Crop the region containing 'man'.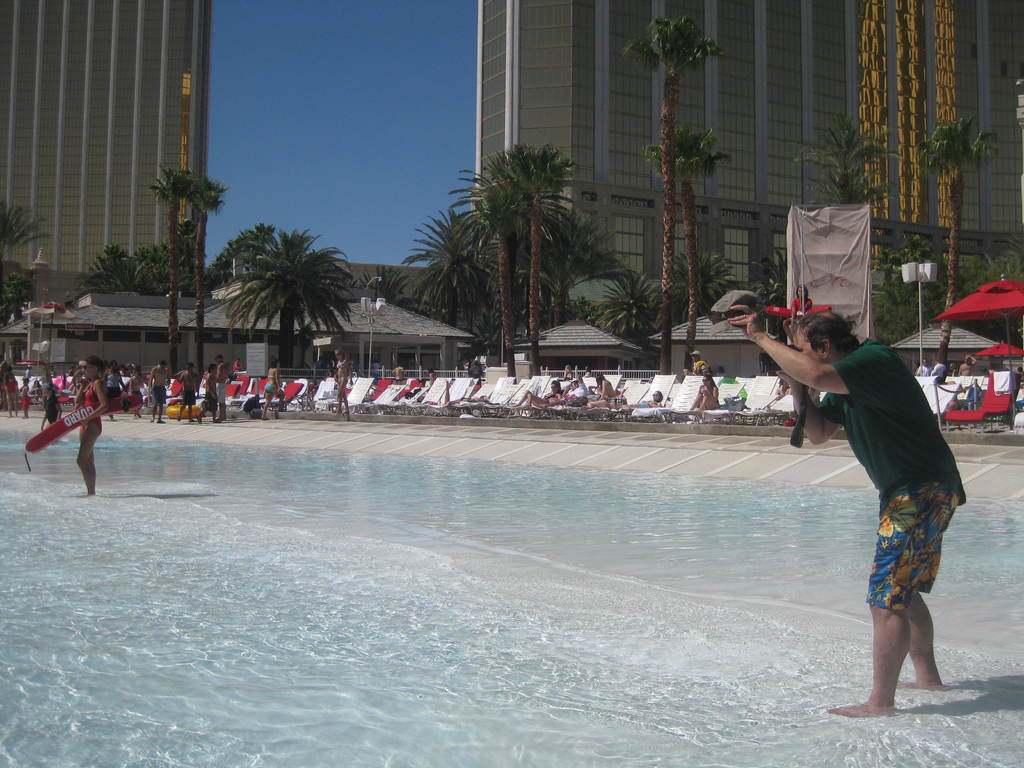
Crop region: bbox(559, 374, 589, 410).
